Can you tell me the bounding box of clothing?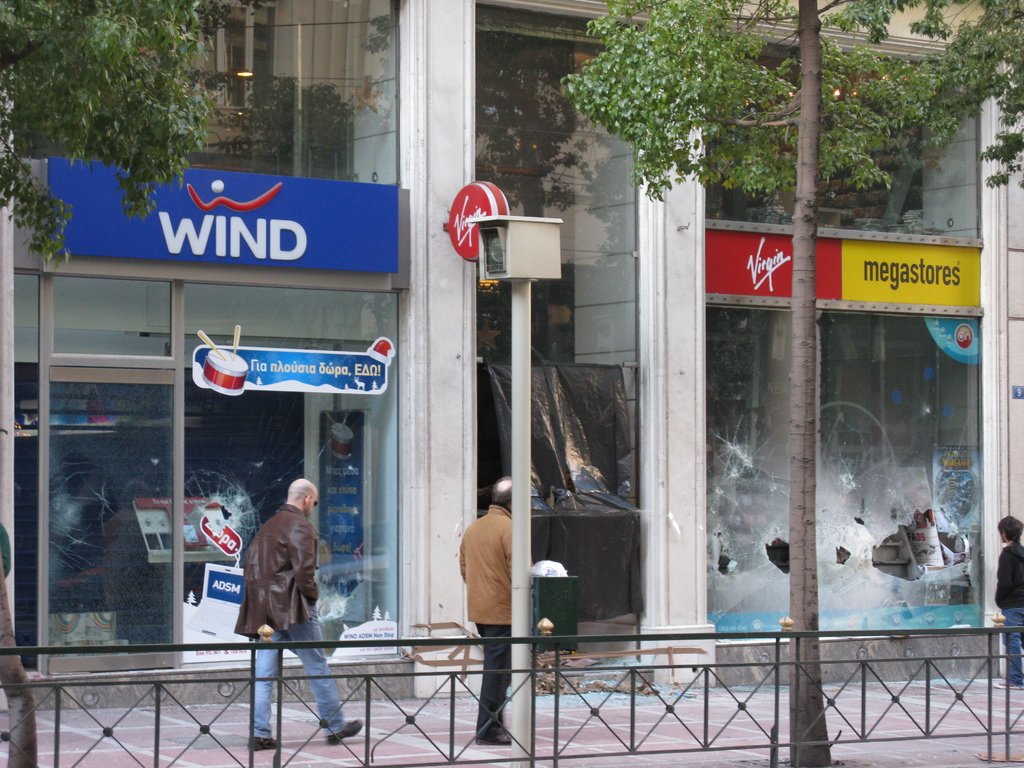
locate(993, 536, 1023, 688).
